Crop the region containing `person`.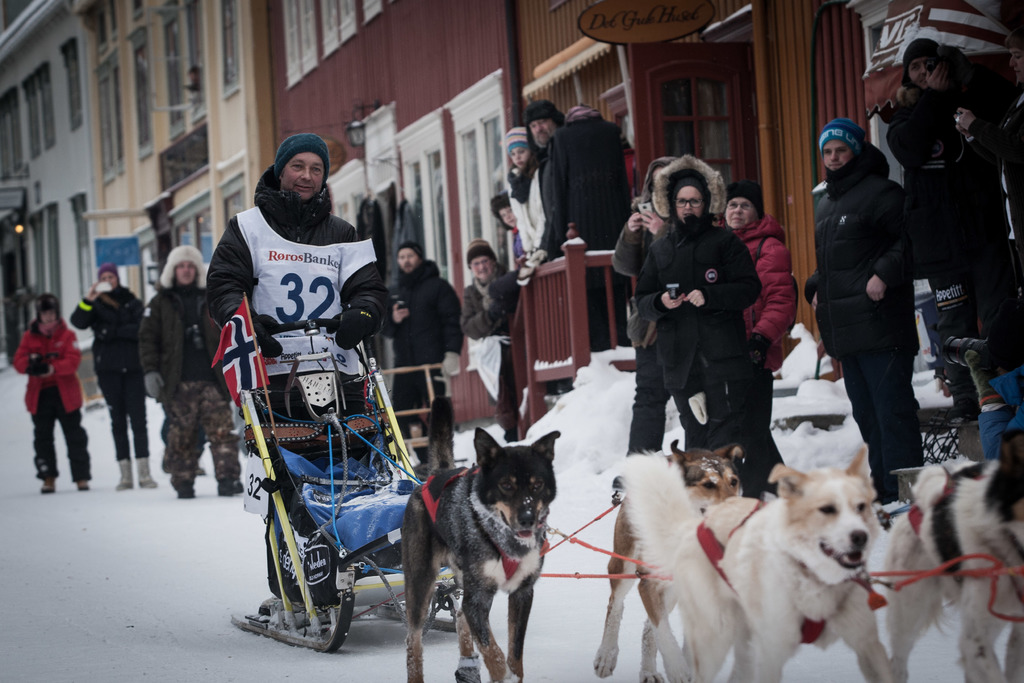
Crop region: l=609, t=152, r=675, b=452.
